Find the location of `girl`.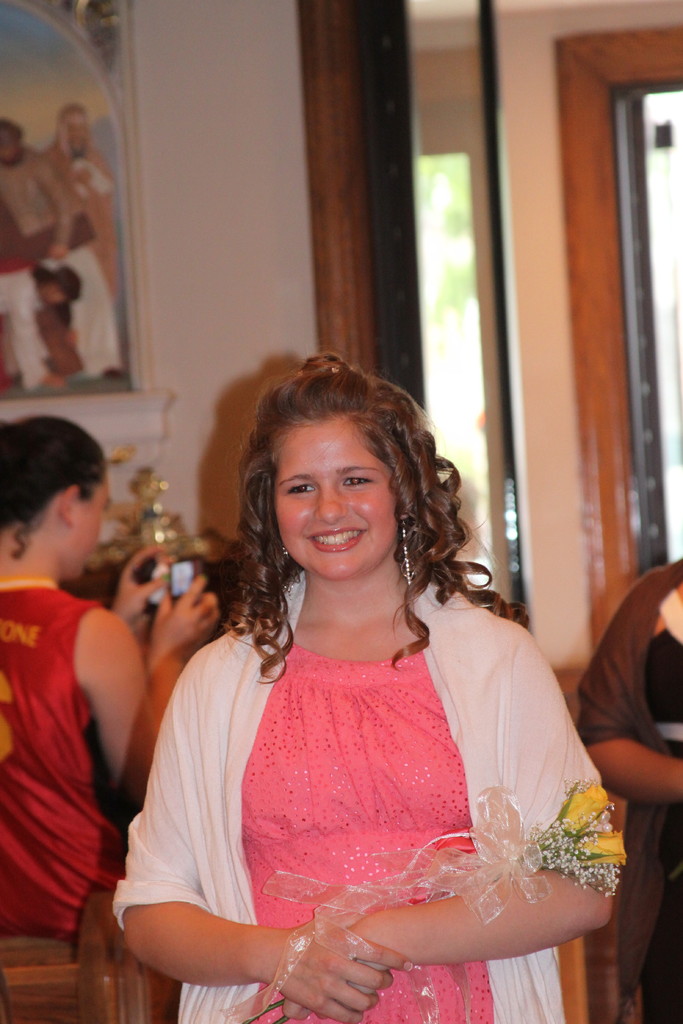
Location: region(110, 353, 627, 1018).
